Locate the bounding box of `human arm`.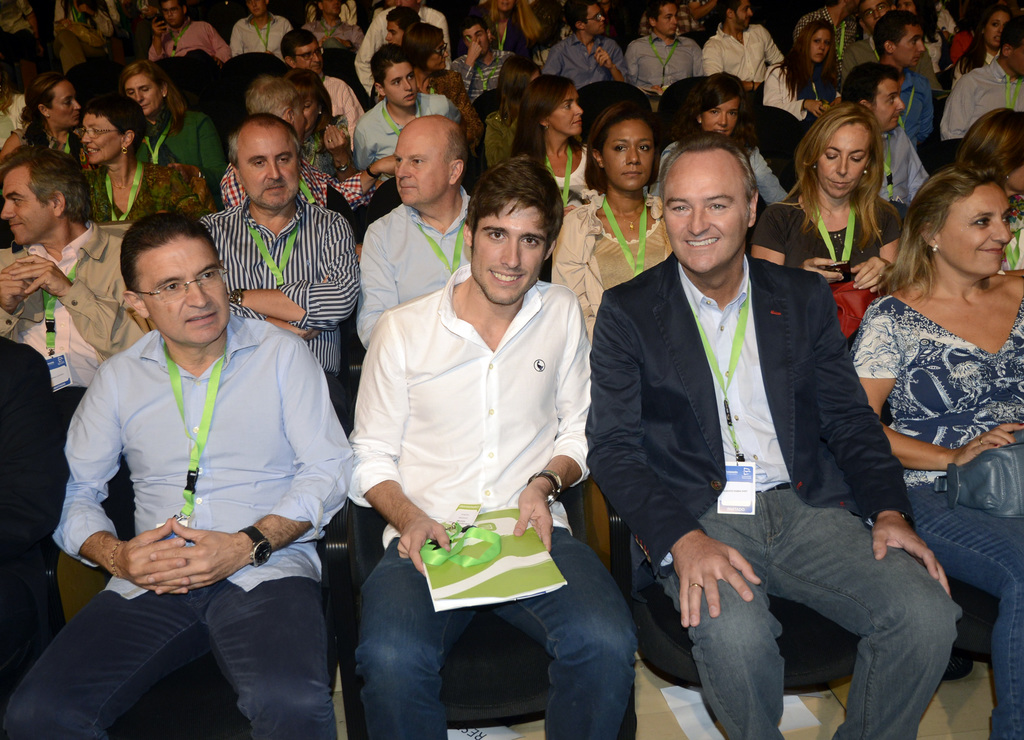
Bounding box: 348, 124, 373, 180.
